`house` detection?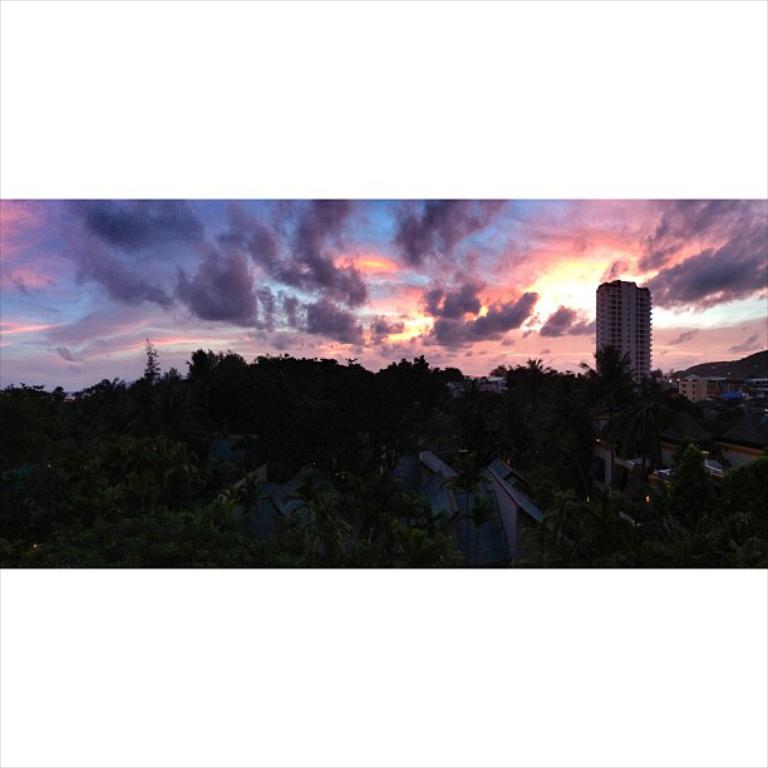
[left=483, top=448, right=575, bottom=570]
